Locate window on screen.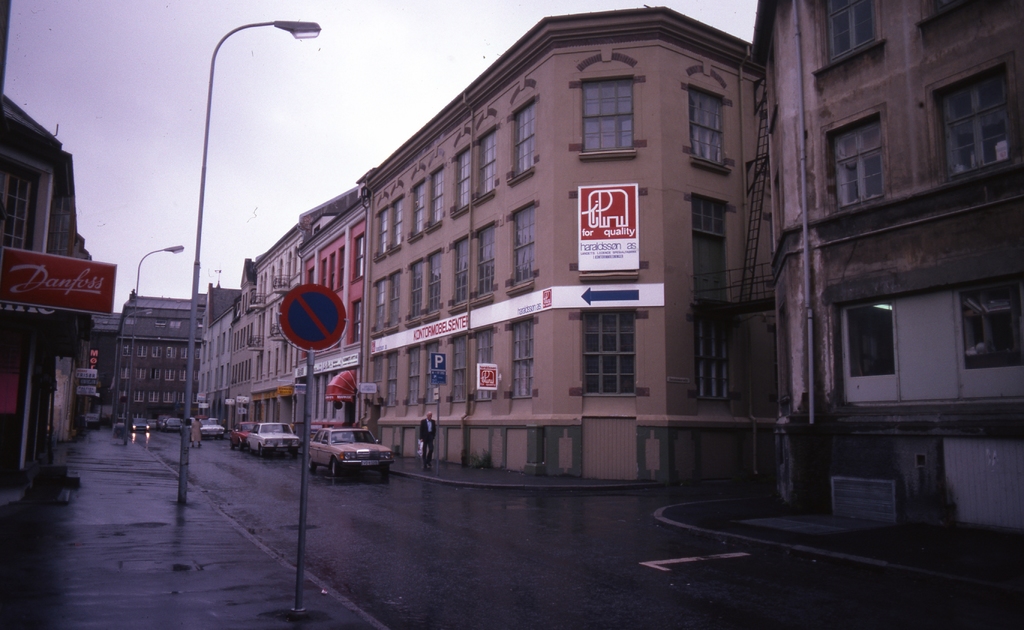
On screen at x1=688, y1=81, x2=728, y2=165.
